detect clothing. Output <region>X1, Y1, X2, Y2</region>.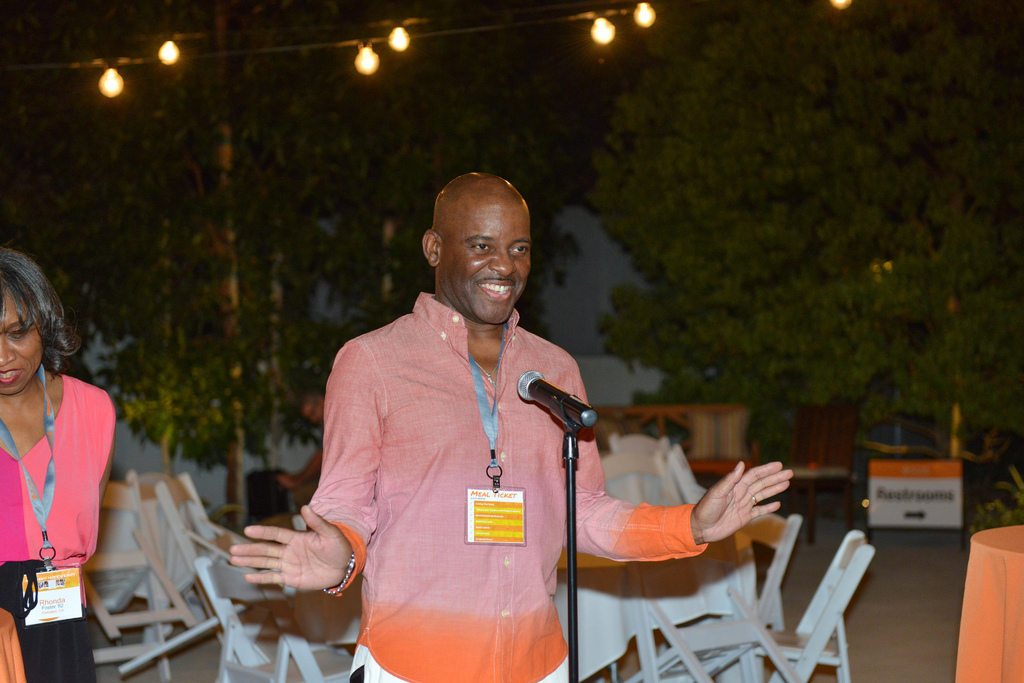
<region>0, 376, 118, 682</region>.
